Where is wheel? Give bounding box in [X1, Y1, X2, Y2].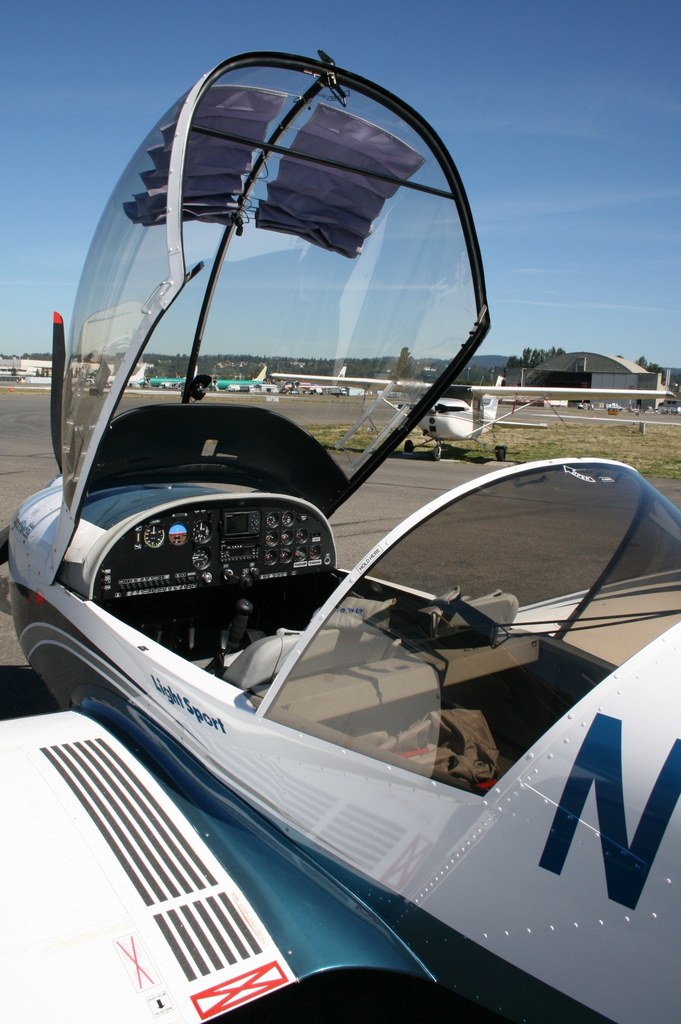
[401, 436, 415, 452].
